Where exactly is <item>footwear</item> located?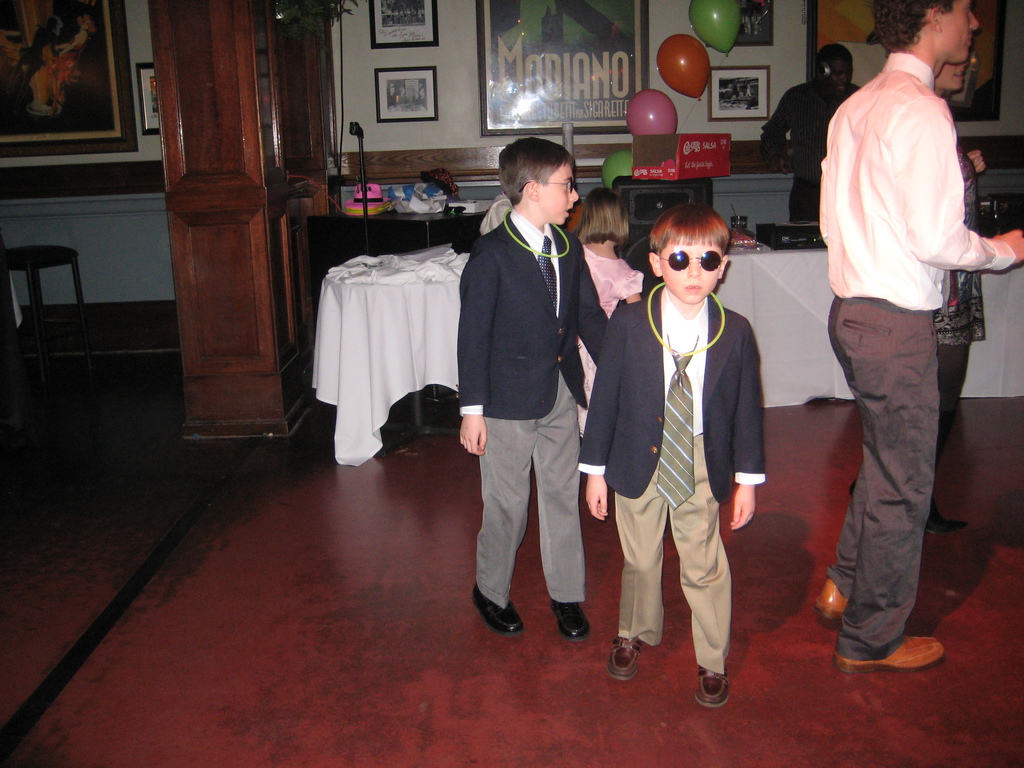
Its bounding box is 604:639:641:680.
